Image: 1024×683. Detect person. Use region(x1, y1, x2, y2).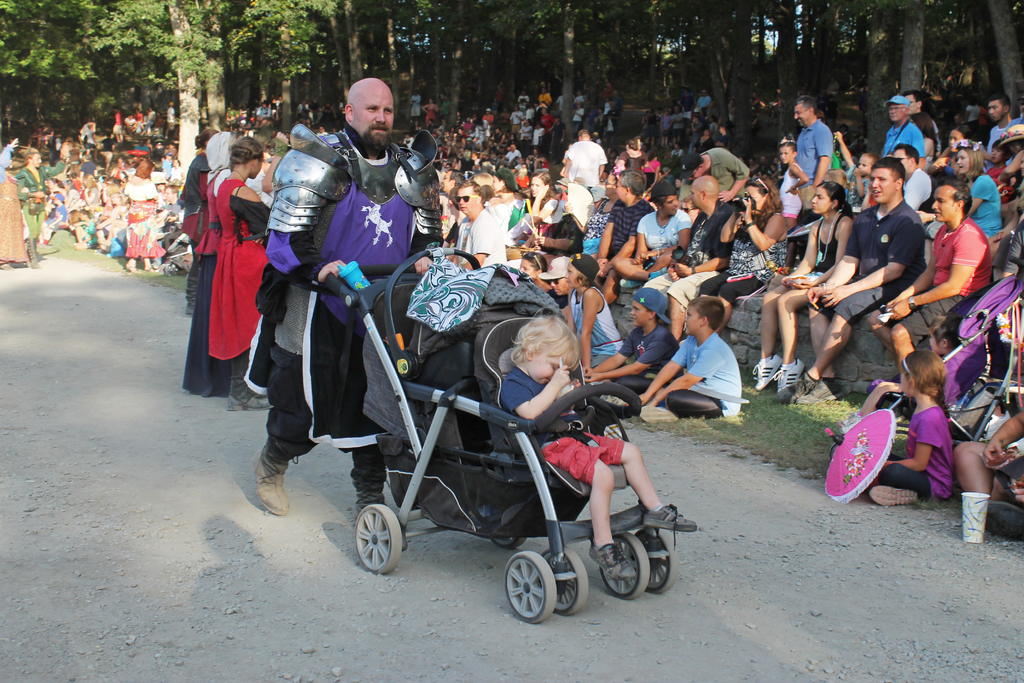
region(596, 172, 658, 310).
